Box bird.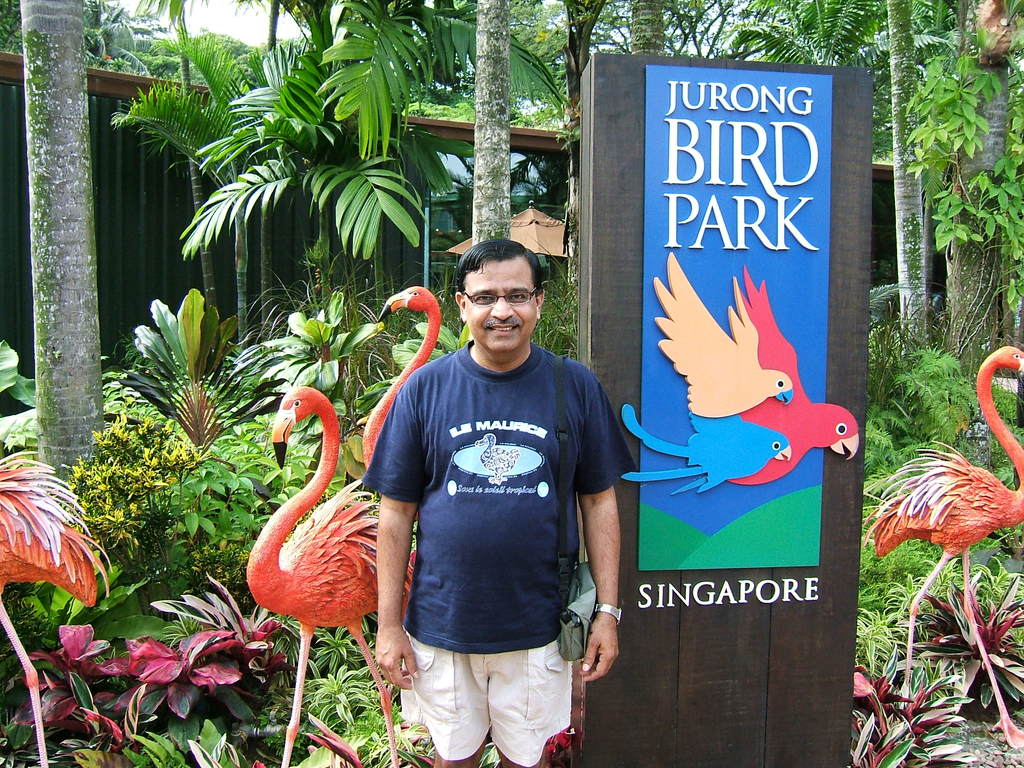
<bbox>620, 402, 792, 495</bbox>.
